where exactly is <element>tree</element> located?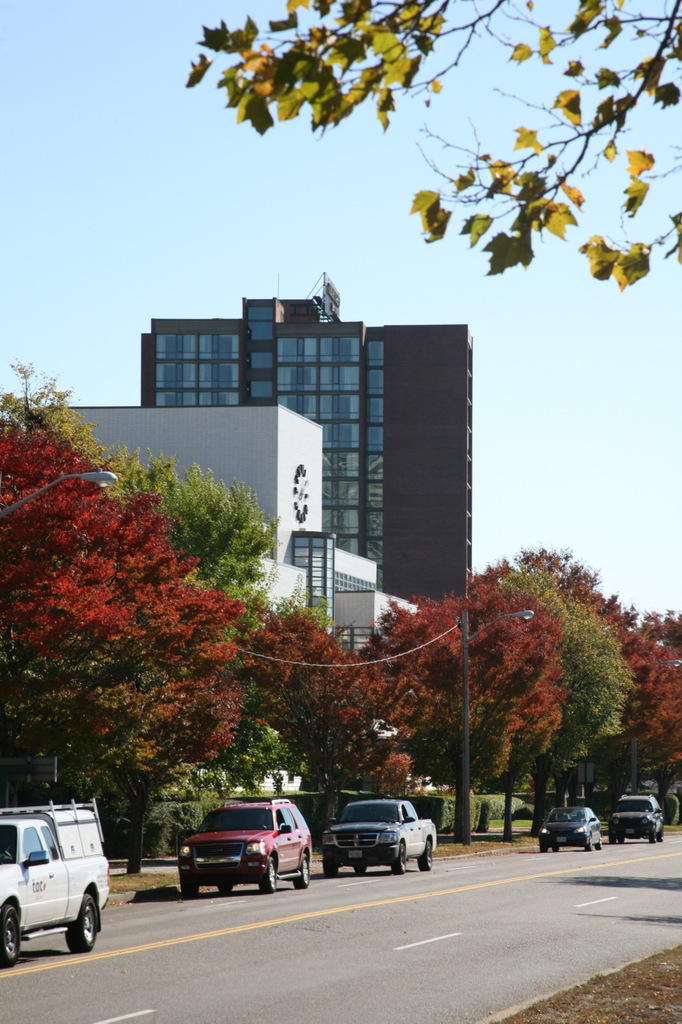
Its bounding box is x1=646 y1=646 x2=681 y2=792.
